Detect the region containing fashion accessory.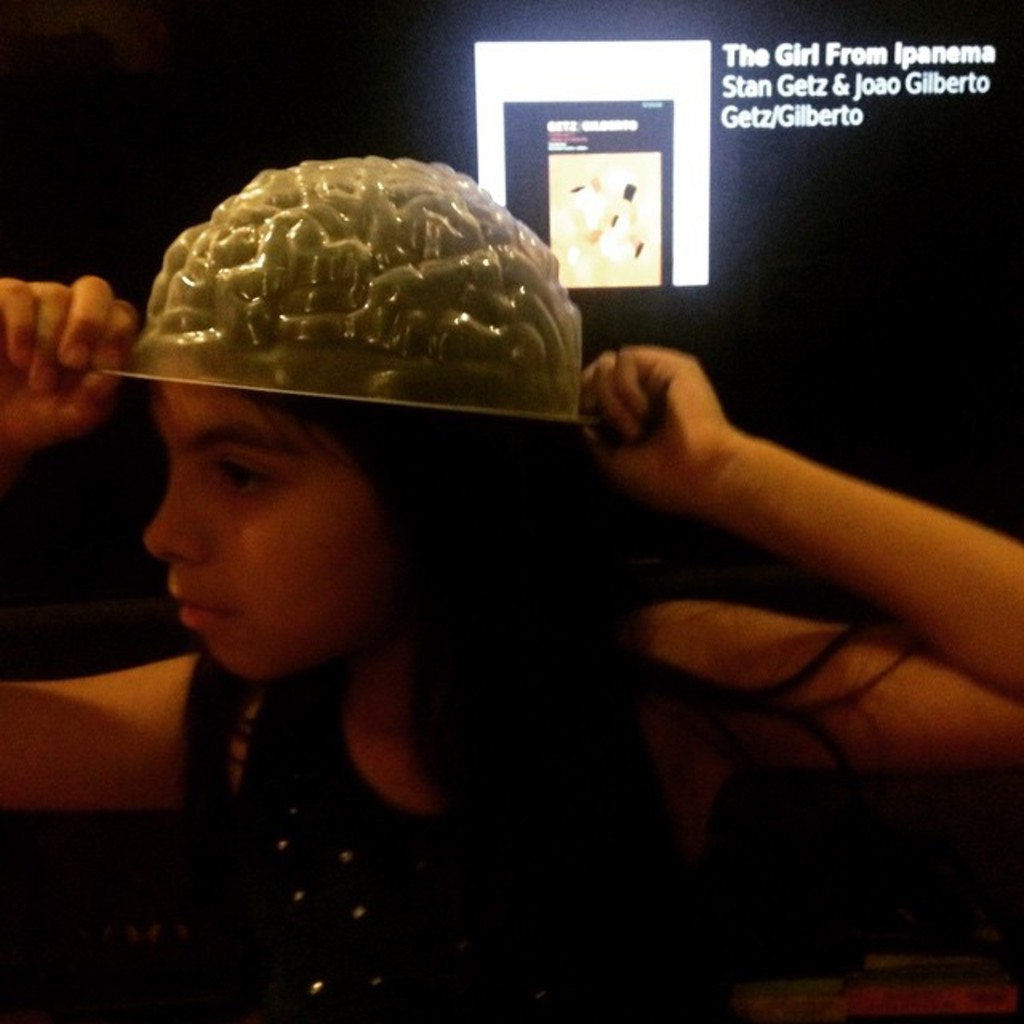
<box>101,150,590,422</box>.
